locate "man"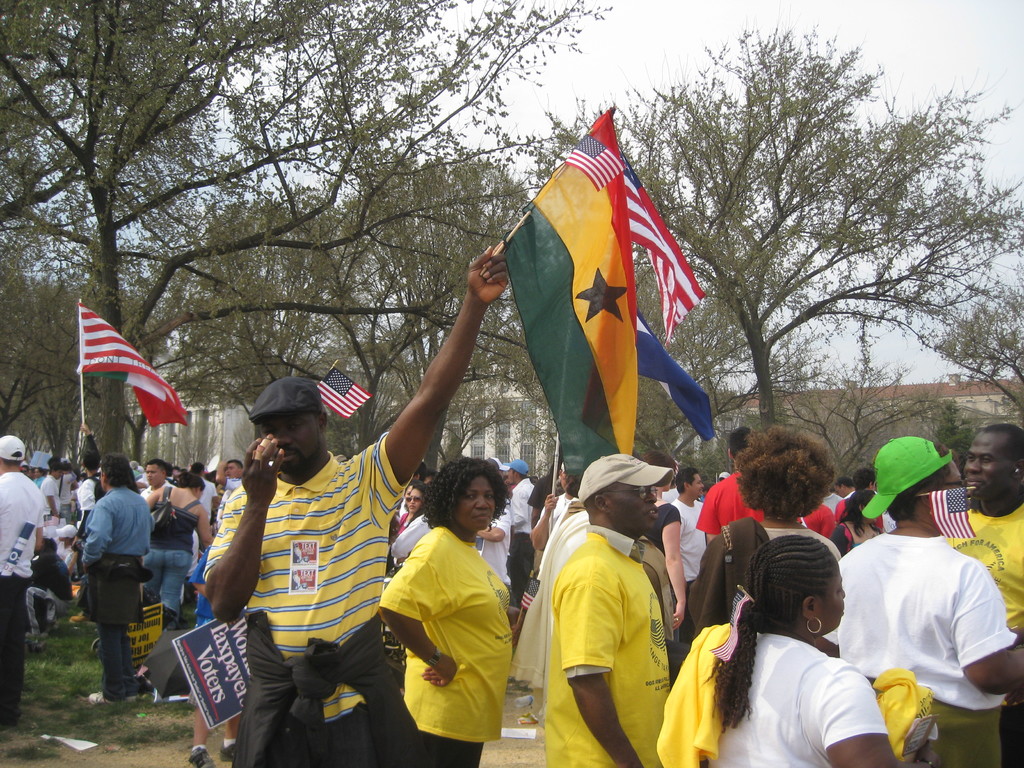
673/459/703/605
